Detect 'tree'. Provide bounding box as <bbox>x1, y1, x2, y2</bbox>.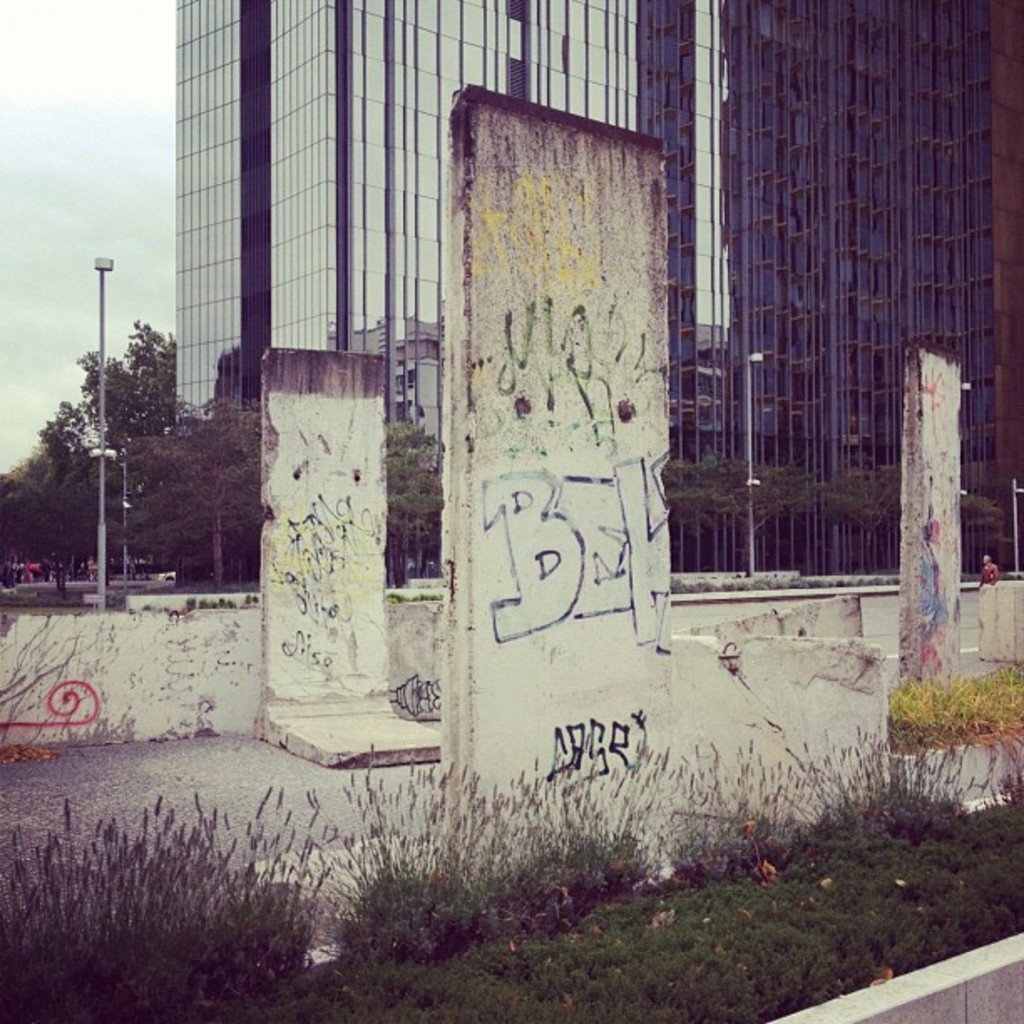
<bbox>72, 315, 177, 490</bbox>.
